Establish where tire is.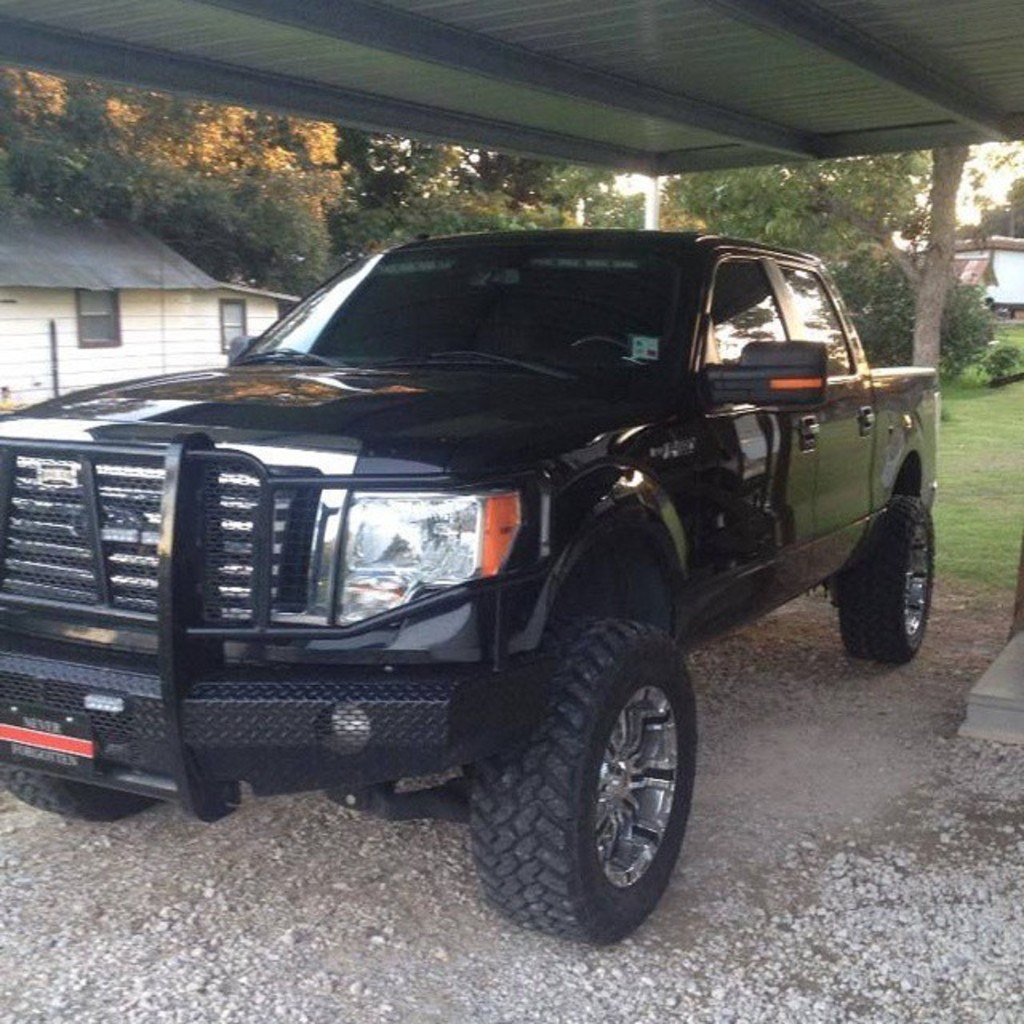
Established at {"x1": 0, "y1": 773, "x2": 168, "y2": 824}.
